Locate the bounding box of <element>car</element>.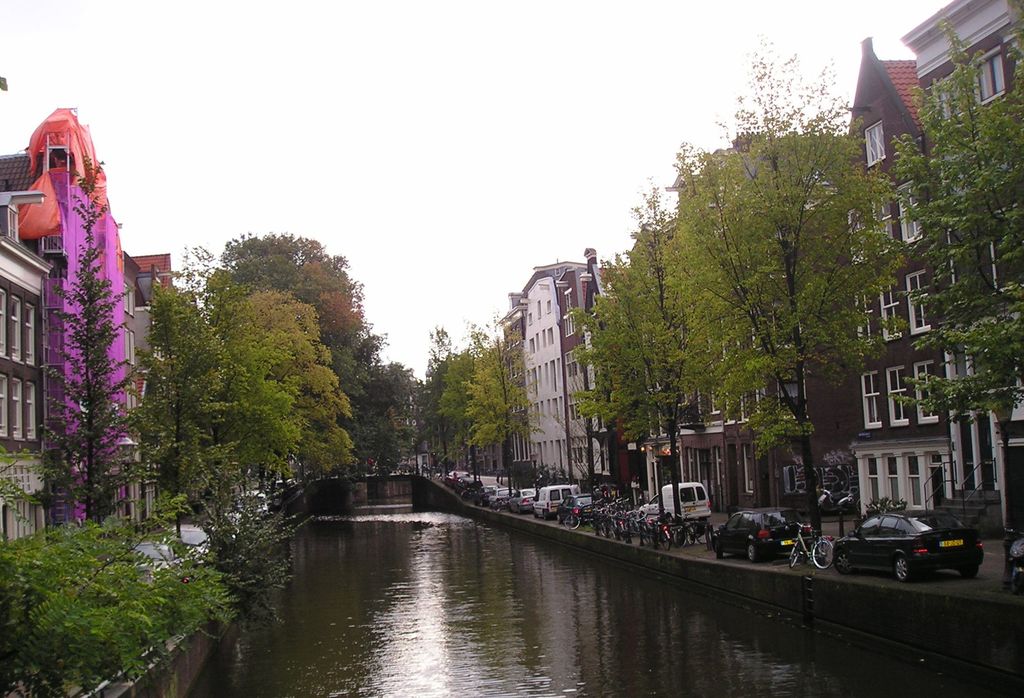
Bounding box: l=817, t=512, r=988, b=585.
